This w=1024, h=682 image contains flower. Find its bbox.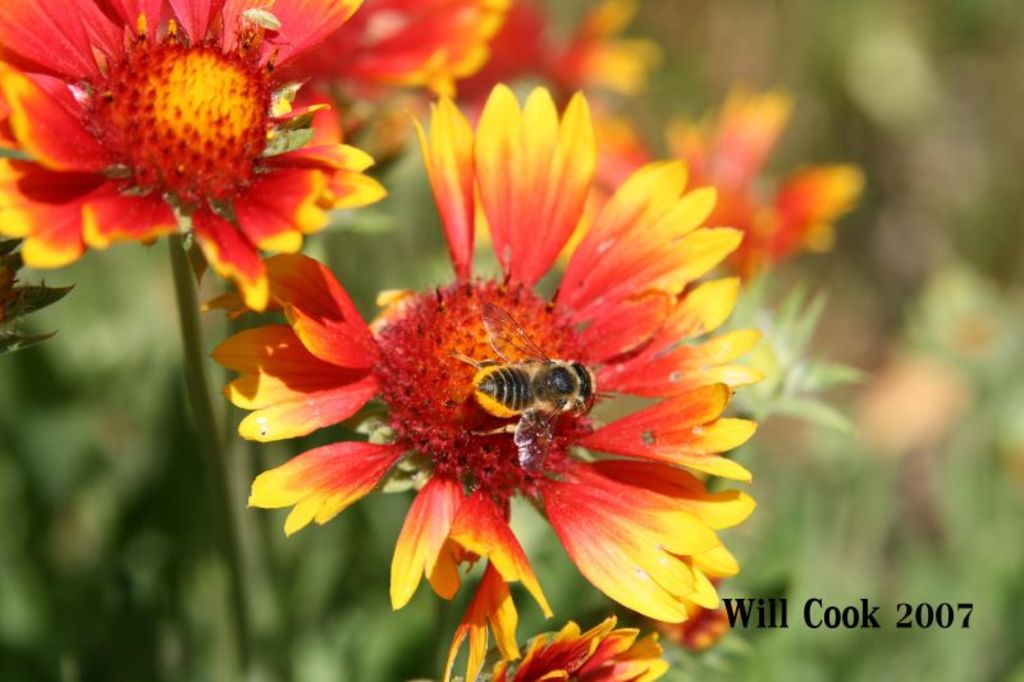
{"x1": 1, "y1": 0, "x2": 512, "y2": 308}.
